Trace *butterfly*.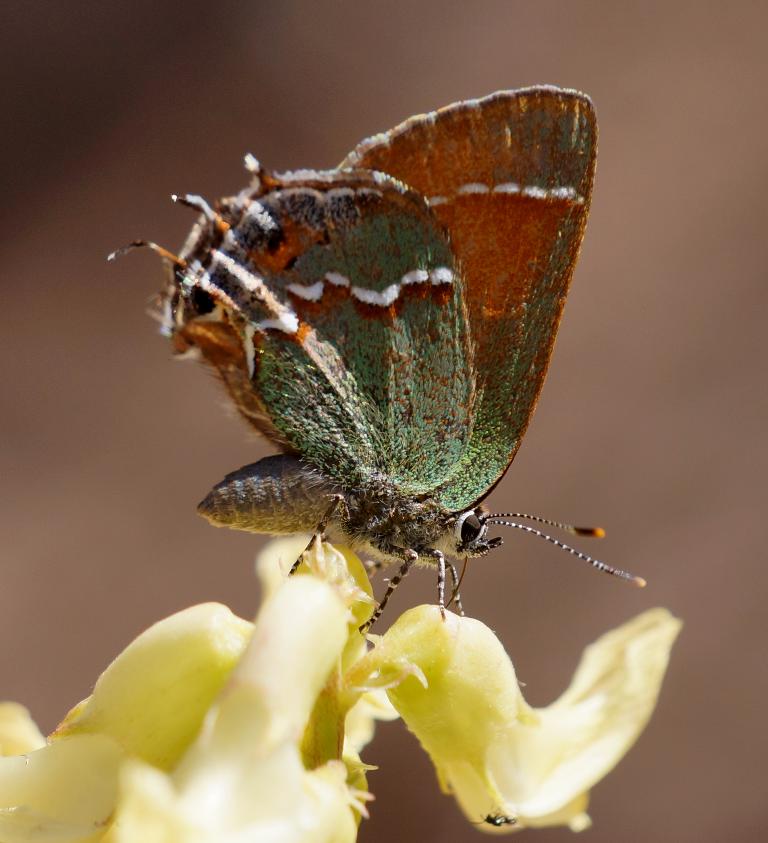
Traced to x1=129 y1=83 x2=627 y2=673.
